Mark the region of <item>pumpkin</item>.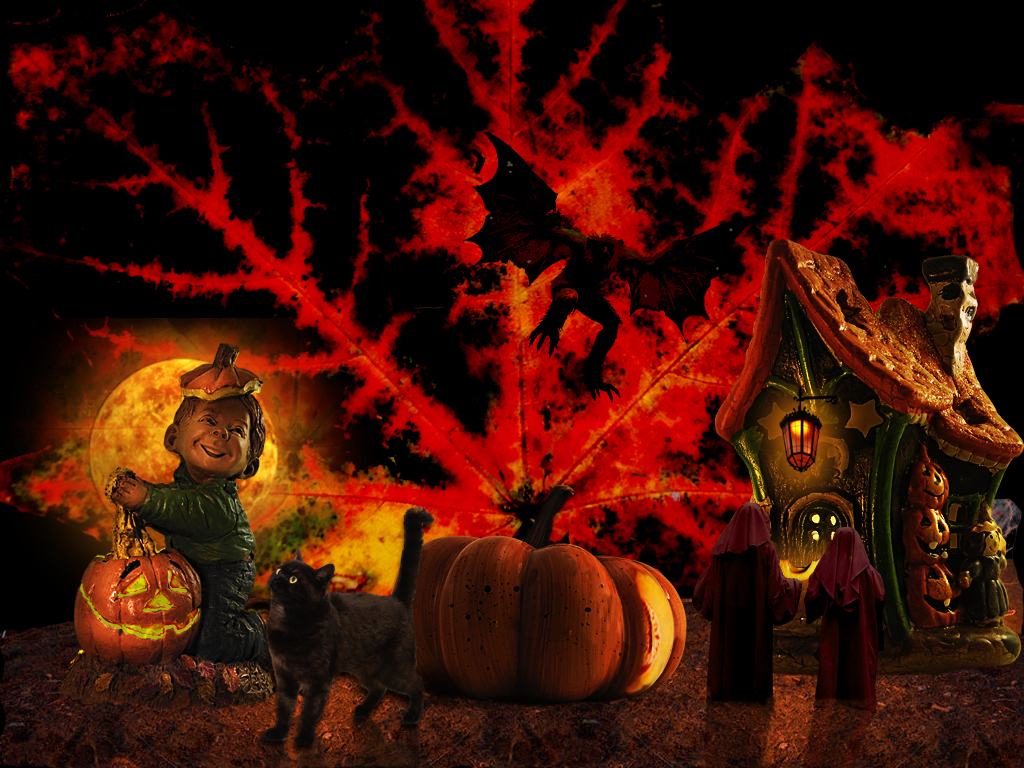
Region: box(404, 476, 690, 702).
